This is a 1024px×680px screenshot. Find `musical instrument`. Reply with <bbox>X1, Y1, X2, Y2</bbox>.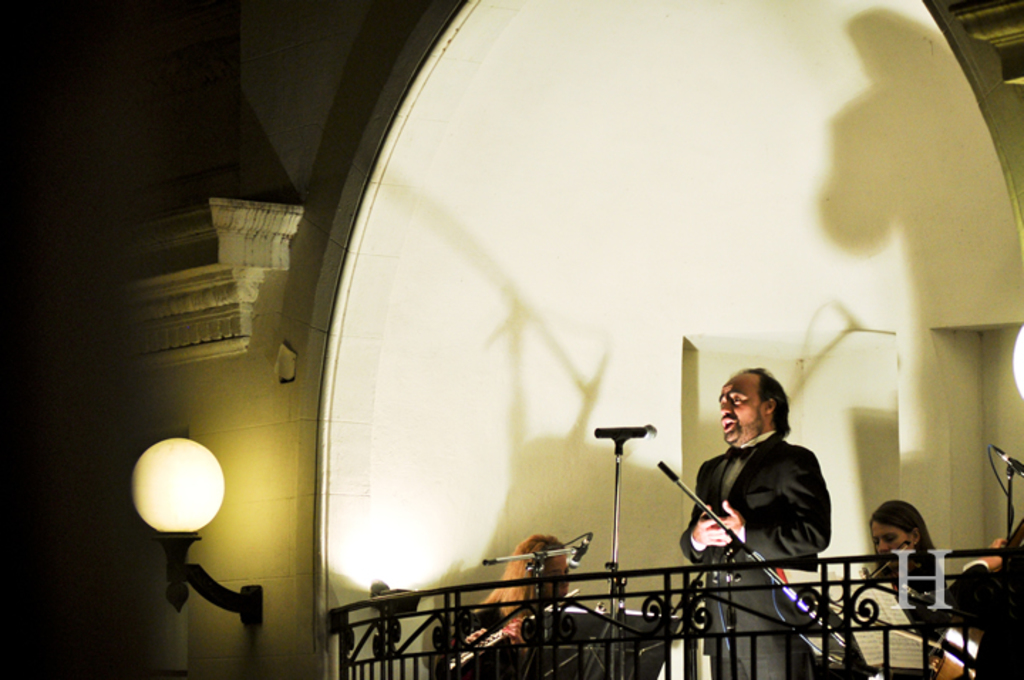
<bbox>442, 588, 577, 679</bbox>.
